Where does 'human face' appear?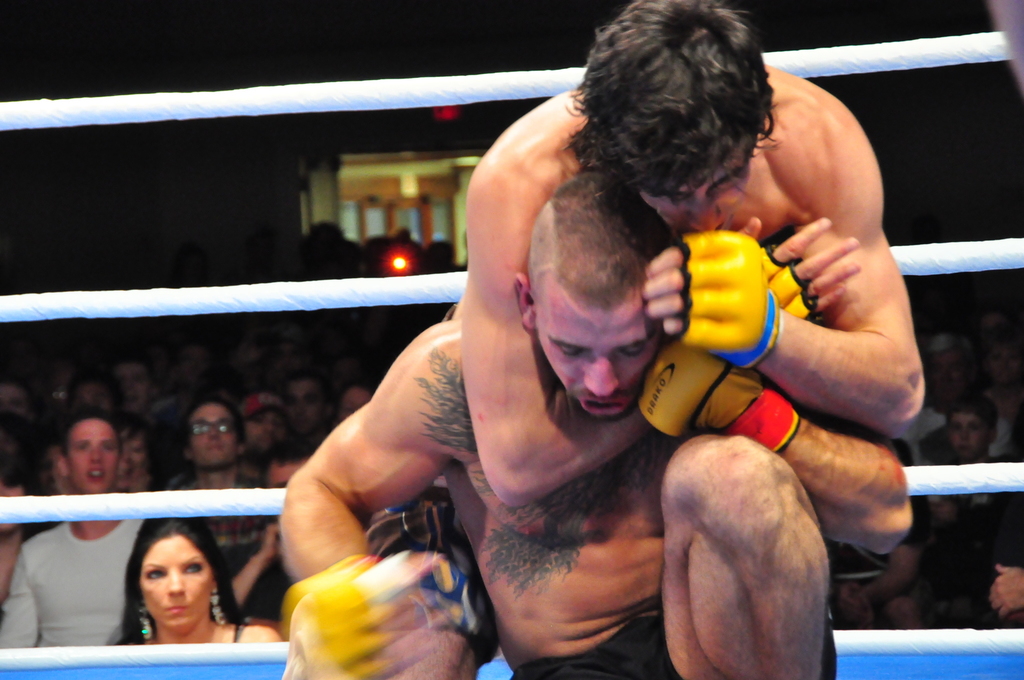
Appears at rect(637, 152, 747, 232).
